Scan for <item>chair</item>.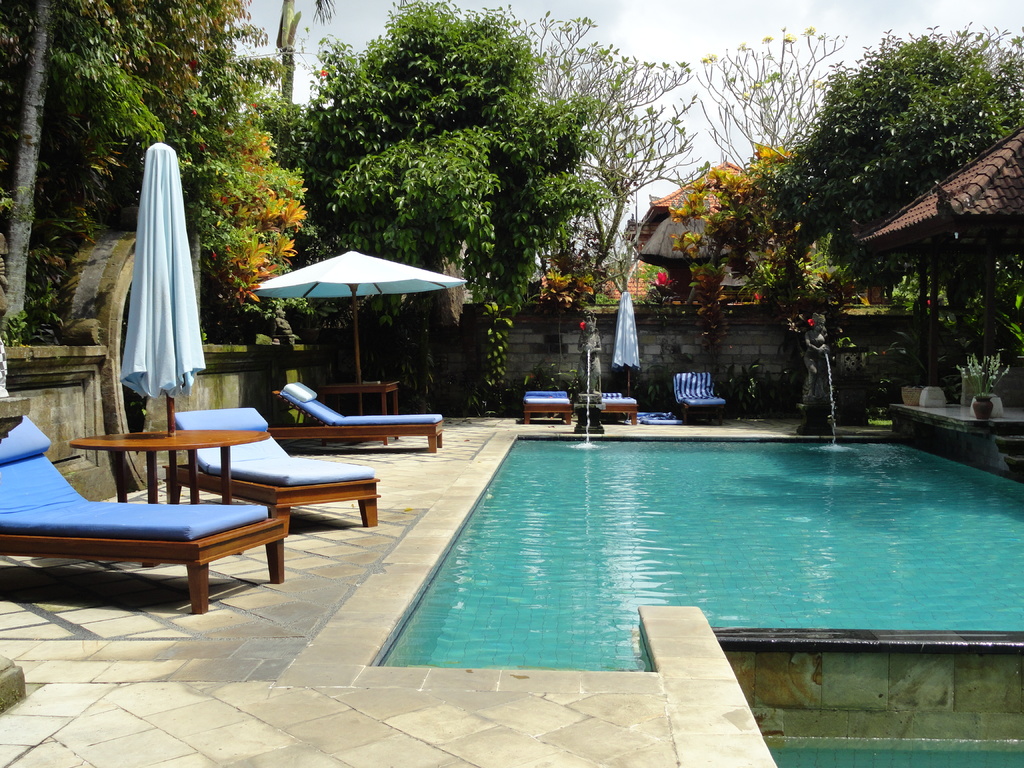
Scan result: {"x1": 0, "y1": 415, "x2": 305, "y2": 612}.
